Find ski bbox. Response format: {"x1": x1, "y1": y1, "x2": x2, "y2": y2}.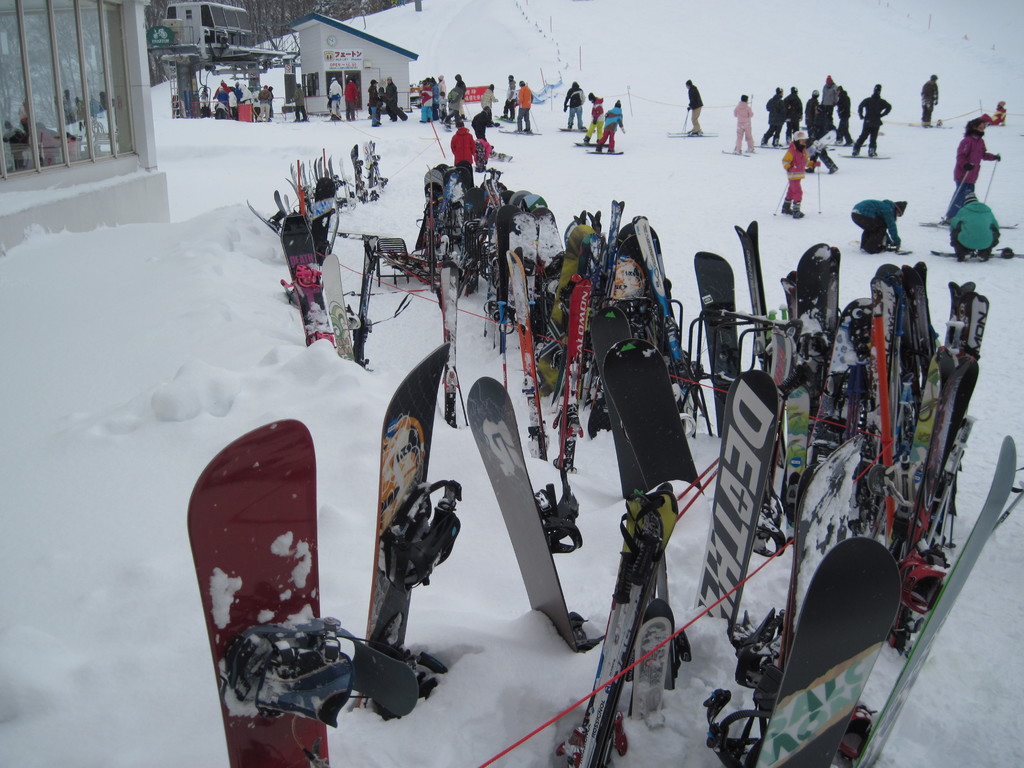
{"x1": 321, "y1": 246, "x2": 365, "y2": 367}.
